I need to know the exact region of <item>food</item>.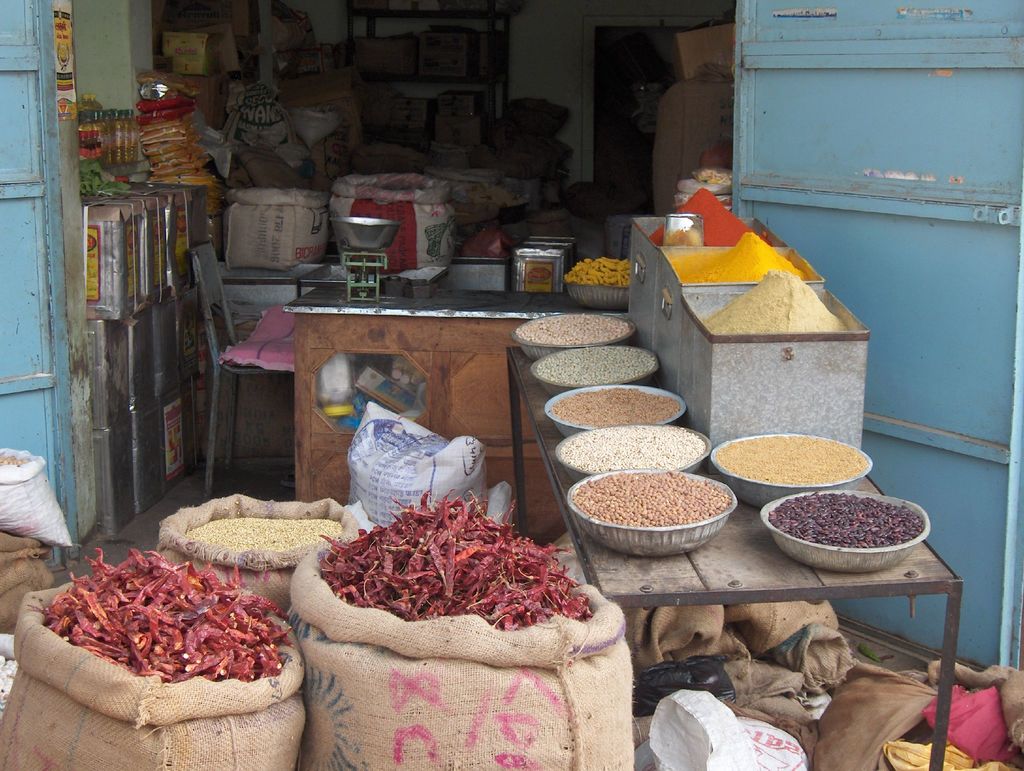
Region: 0,649,15,721.
